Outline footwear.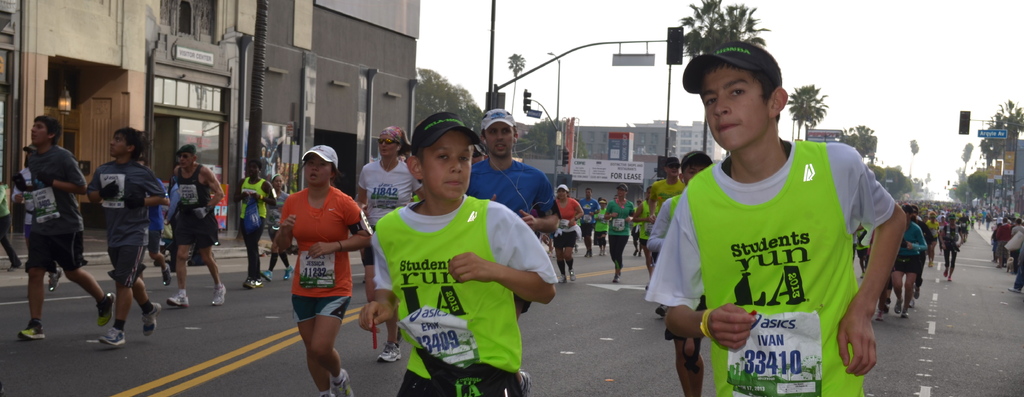
Outline: crop(1005, 266, 1007, 270).
